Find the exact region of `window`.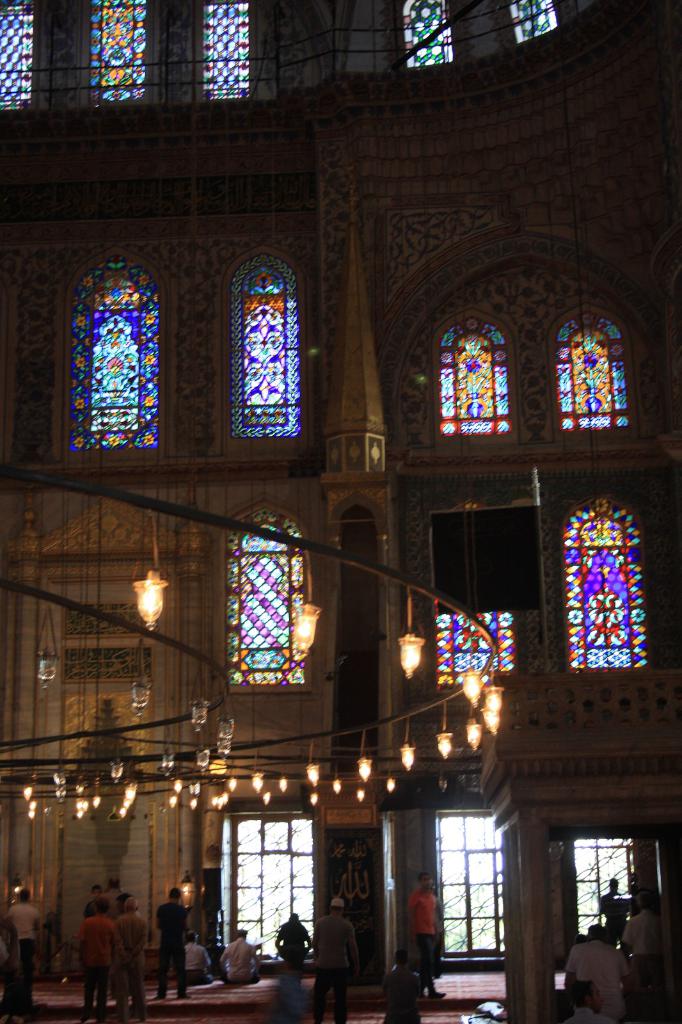
Exact region: (509, 0, 556, 49).
